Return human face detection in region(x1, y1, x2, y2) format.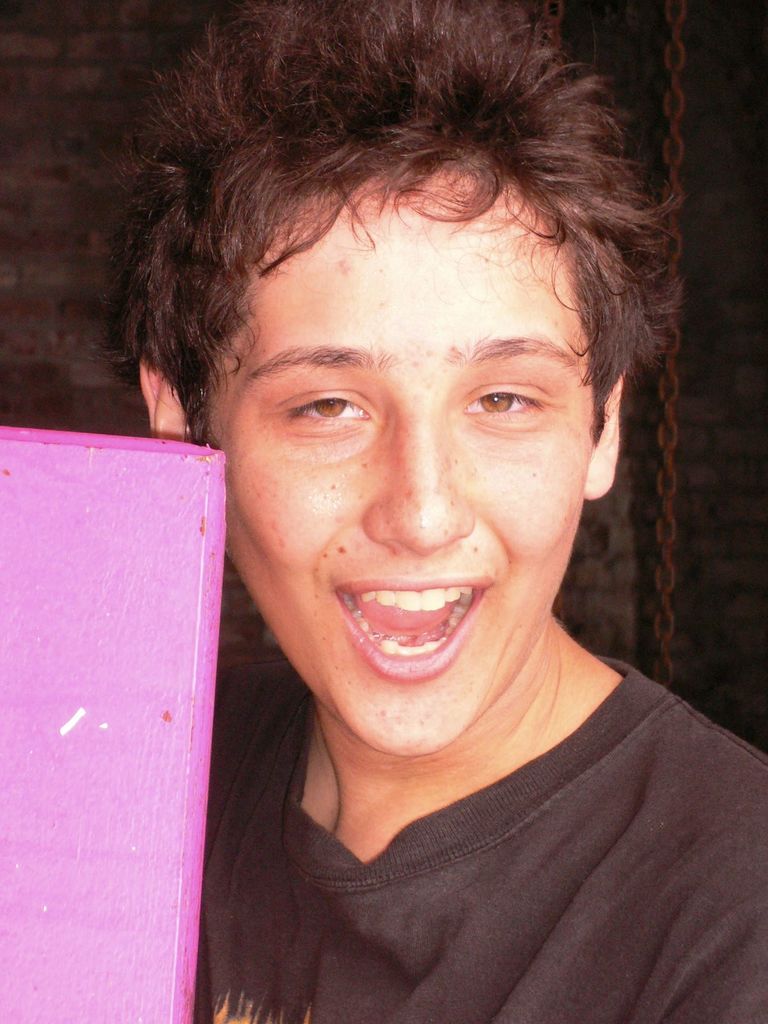
region(205, 161, 589, 755).
